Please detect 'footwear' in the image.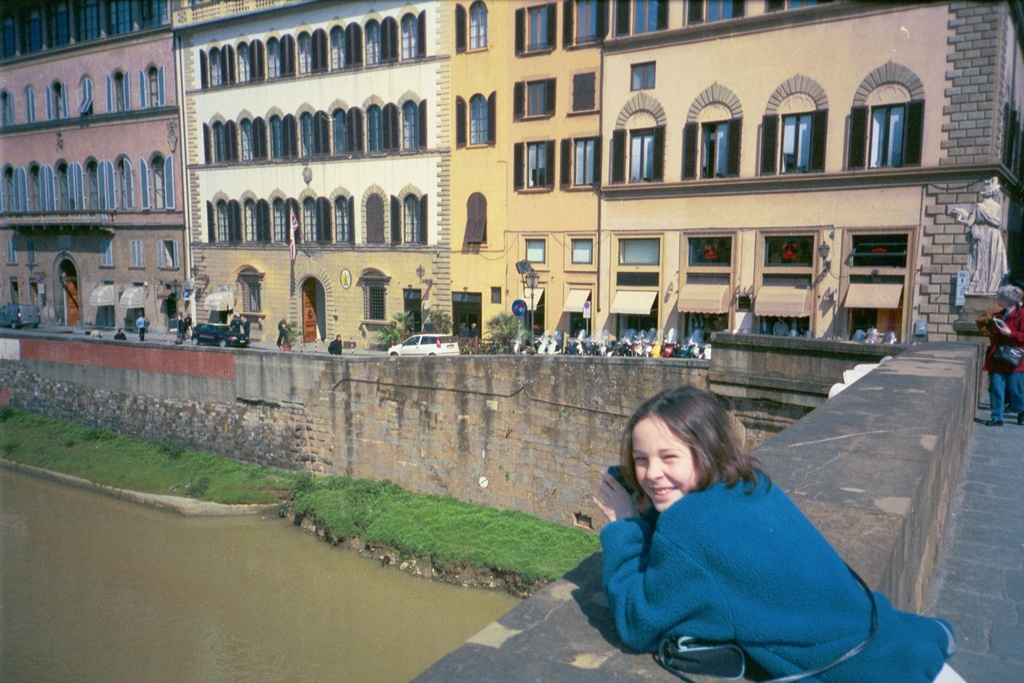
(982,415,1009,428).
